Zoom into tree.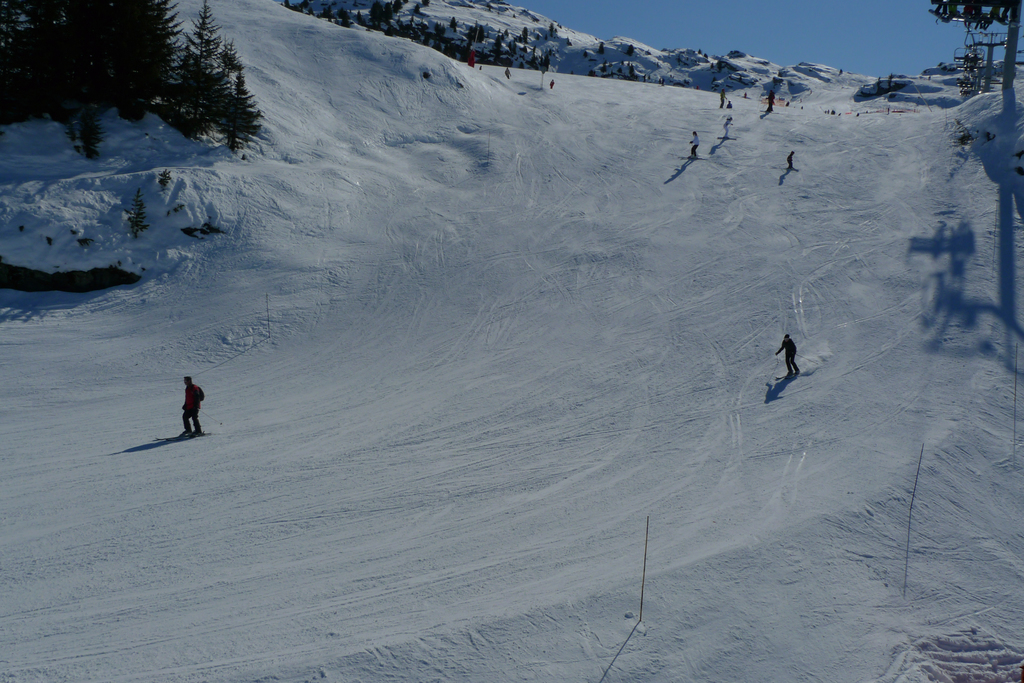
Zoom target: [586,67,596,81].
